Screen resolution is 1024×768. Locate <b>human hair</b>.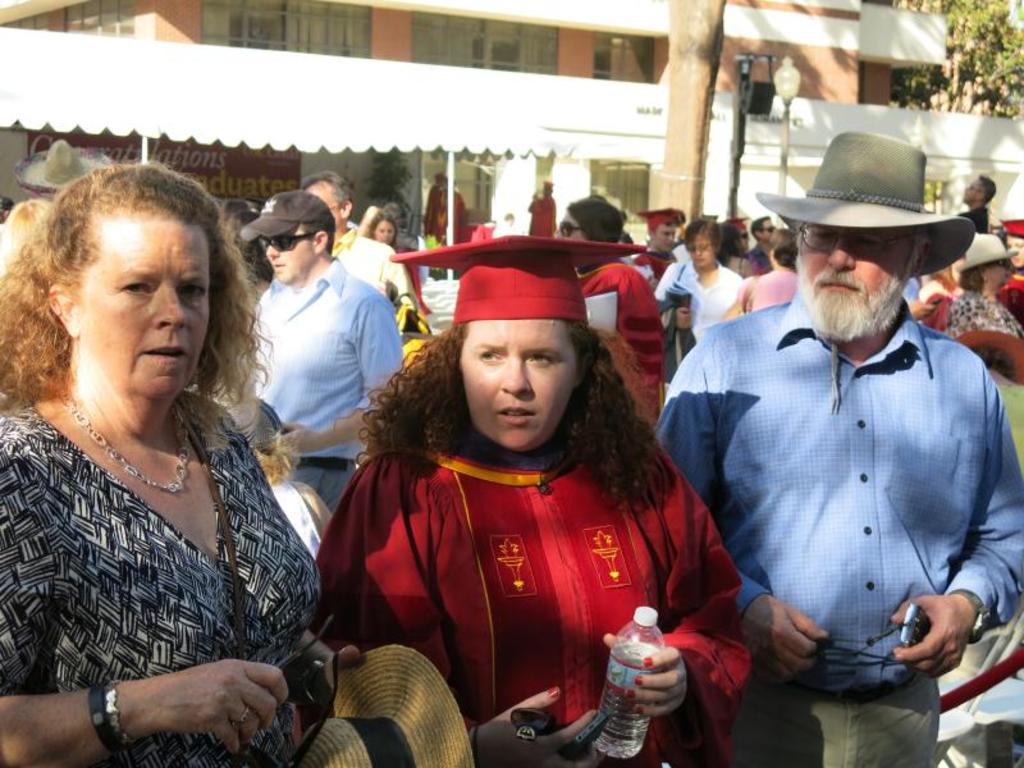
BBox(353, 339, 672, 512).
